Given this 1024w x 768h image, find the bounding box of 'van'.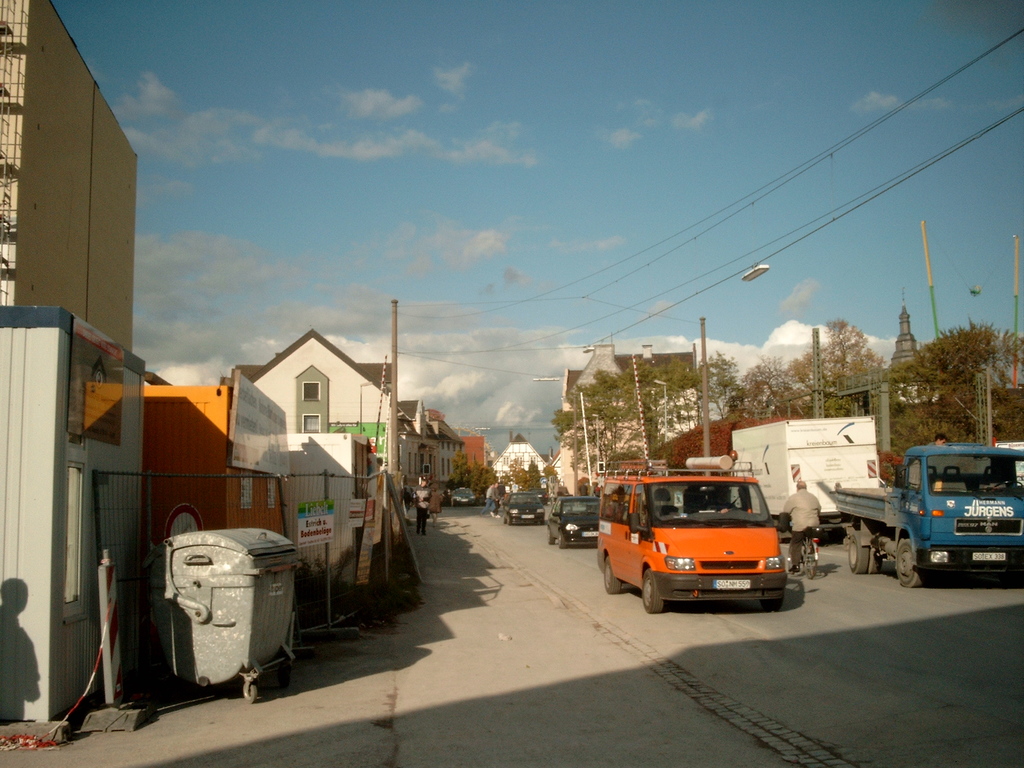
{"left": 731, "top": 415, "right": 877, "bottom": 517}.
